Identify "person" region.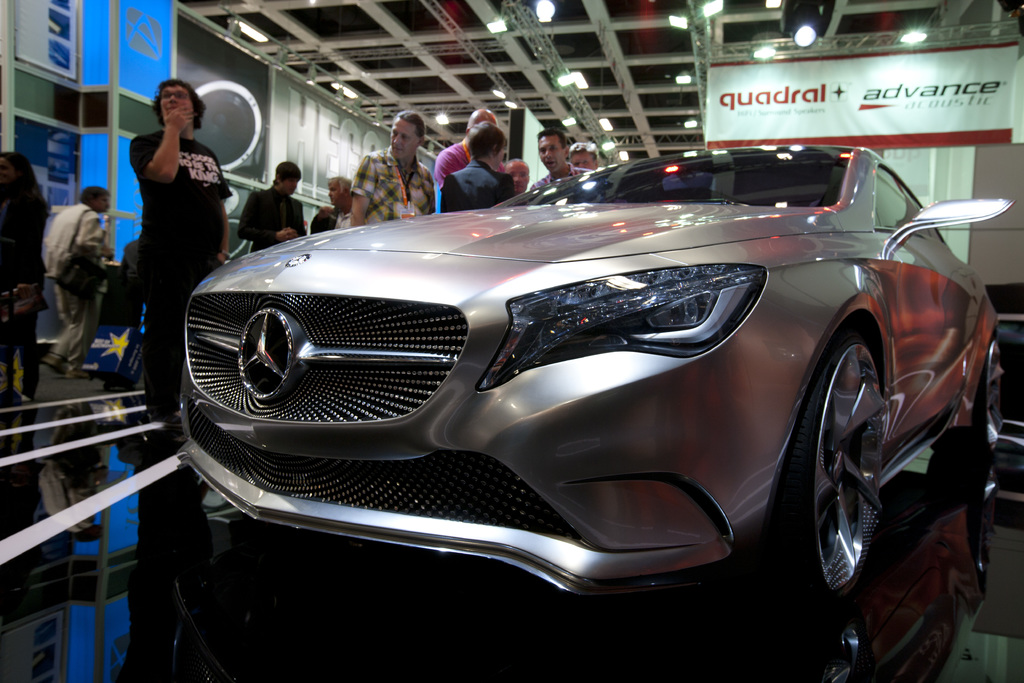
Region: 351, 109, 431, 225.
